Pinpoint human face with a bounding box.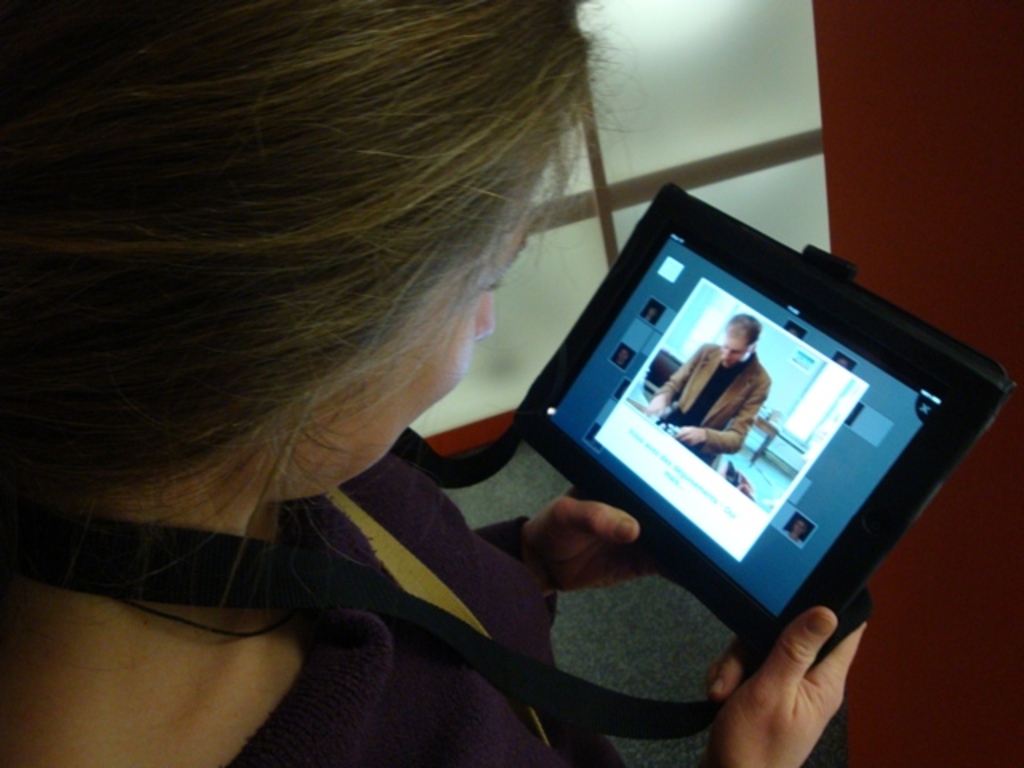
<region>720, 339, 752, 368</region>.
